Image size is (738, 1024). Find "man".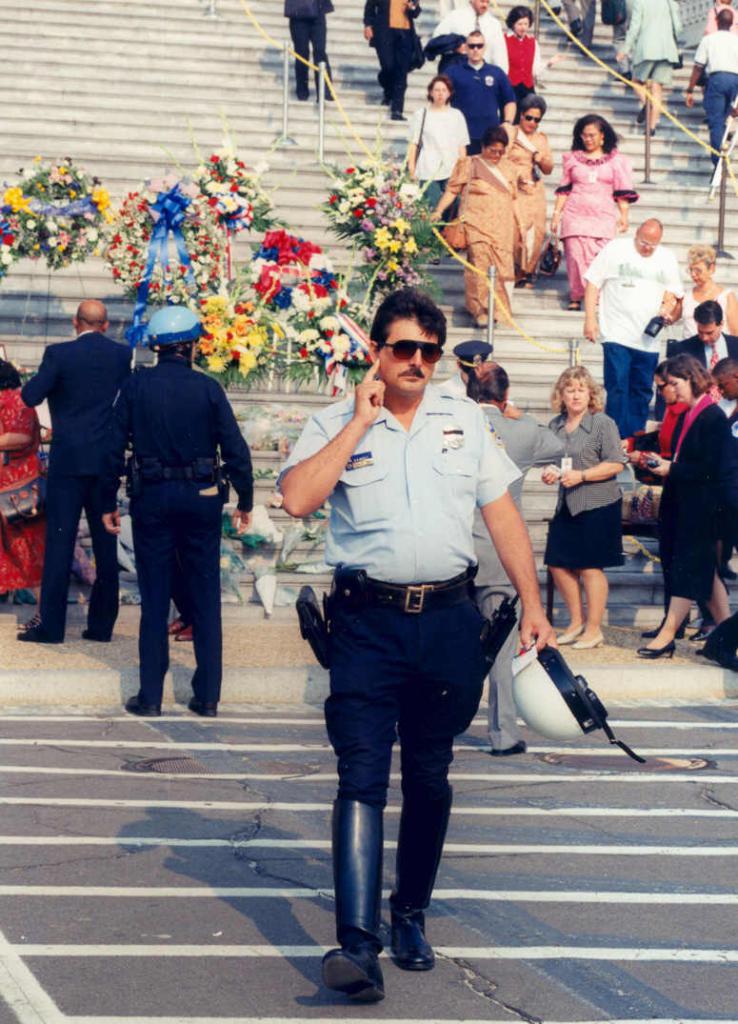
[left=451, top=356, right=569, bottom=750].
